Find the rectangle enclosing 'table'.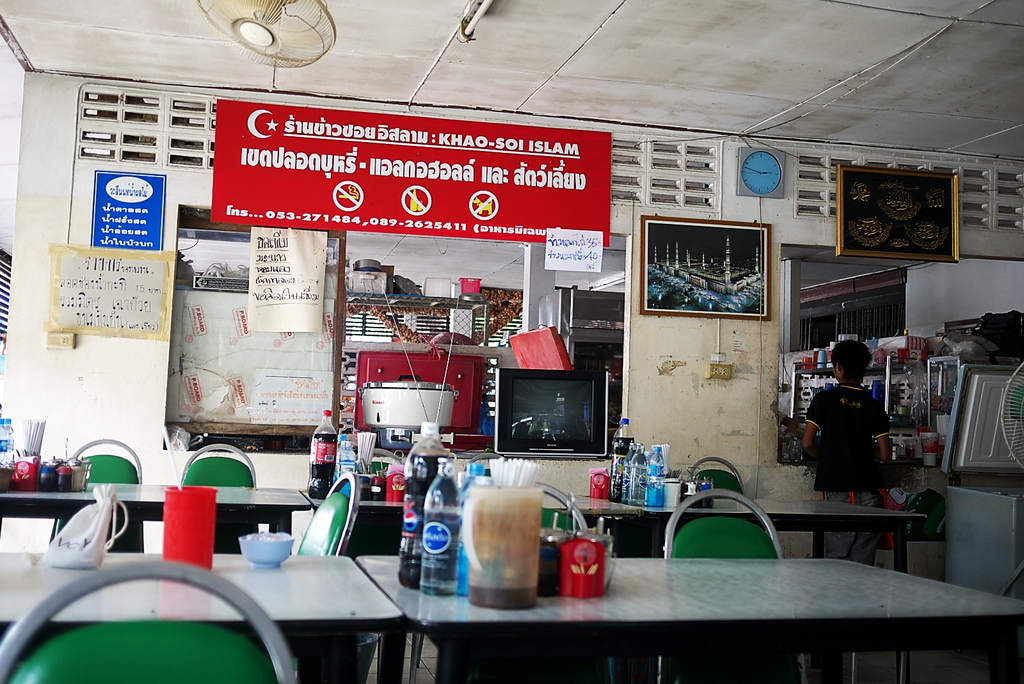
l=349, t=557, r=1023, b=683.
